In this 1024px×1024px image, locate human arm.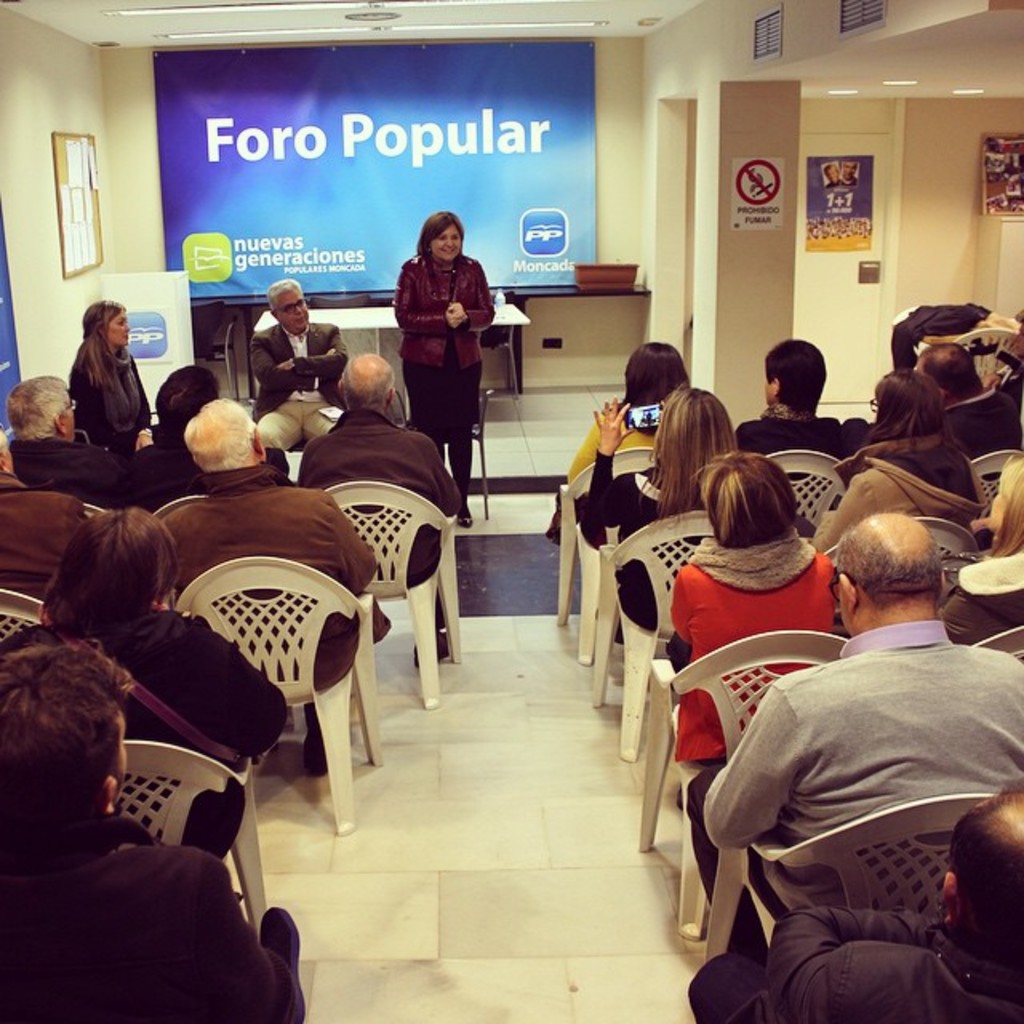
Bounding box: 451,266,501,331.
